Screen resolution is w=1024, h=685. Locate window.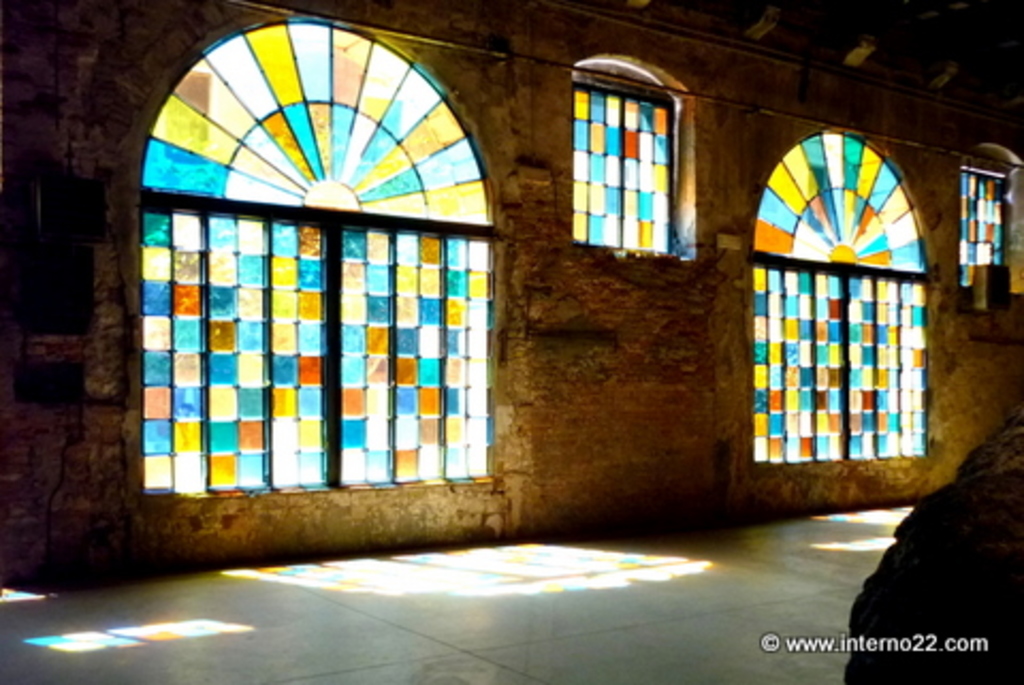
crop(749, 126, 924, 463).
